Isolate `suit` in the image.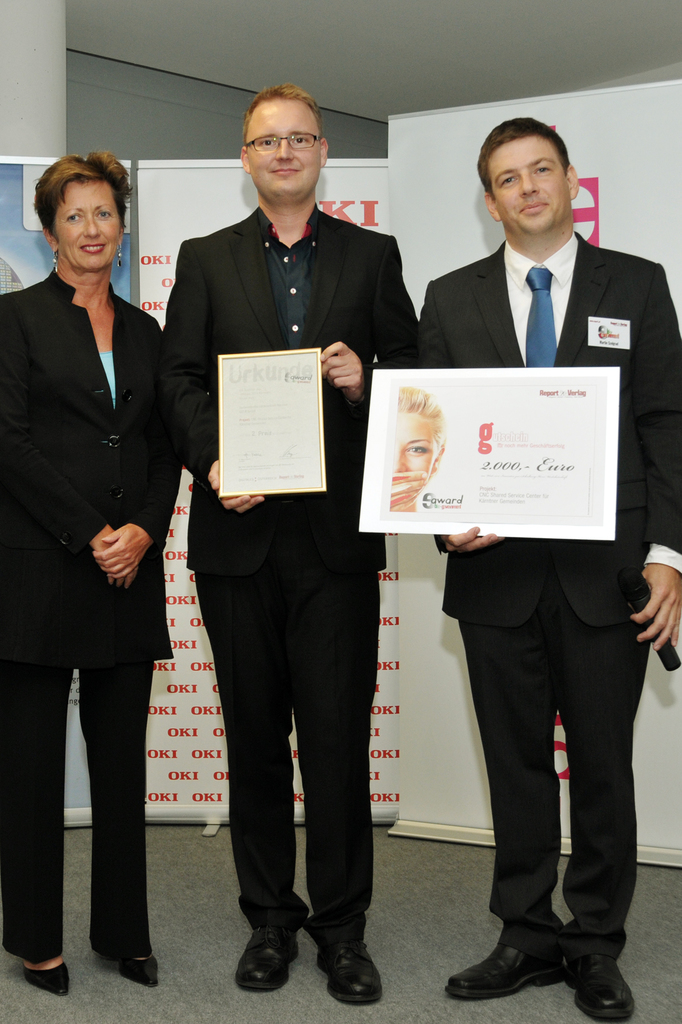
Isolated region: l=421, t=230, r=681, b=956.
